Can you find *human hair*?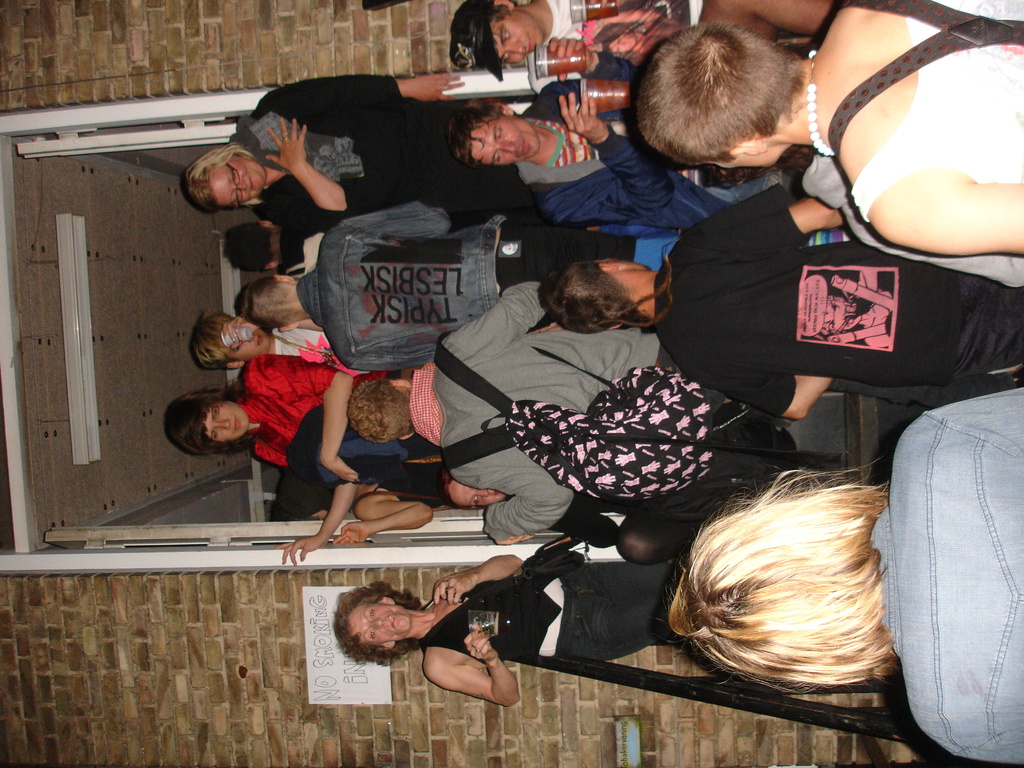
Yes, bounding box: select_region(223, 219, 279, 277).
